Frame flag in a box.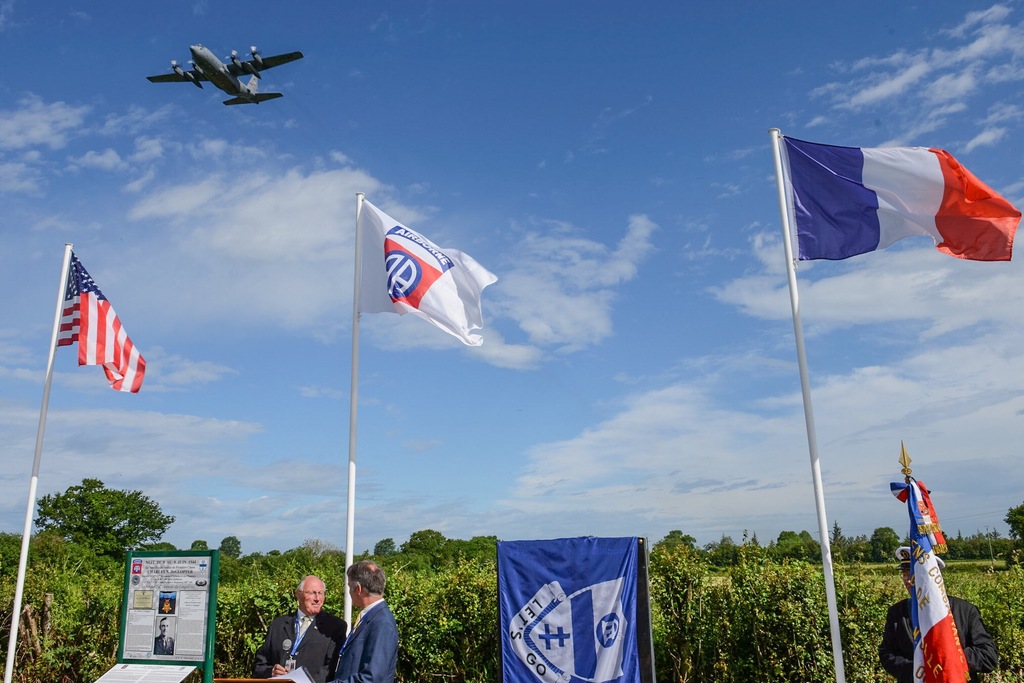
788 127 1017 269.
